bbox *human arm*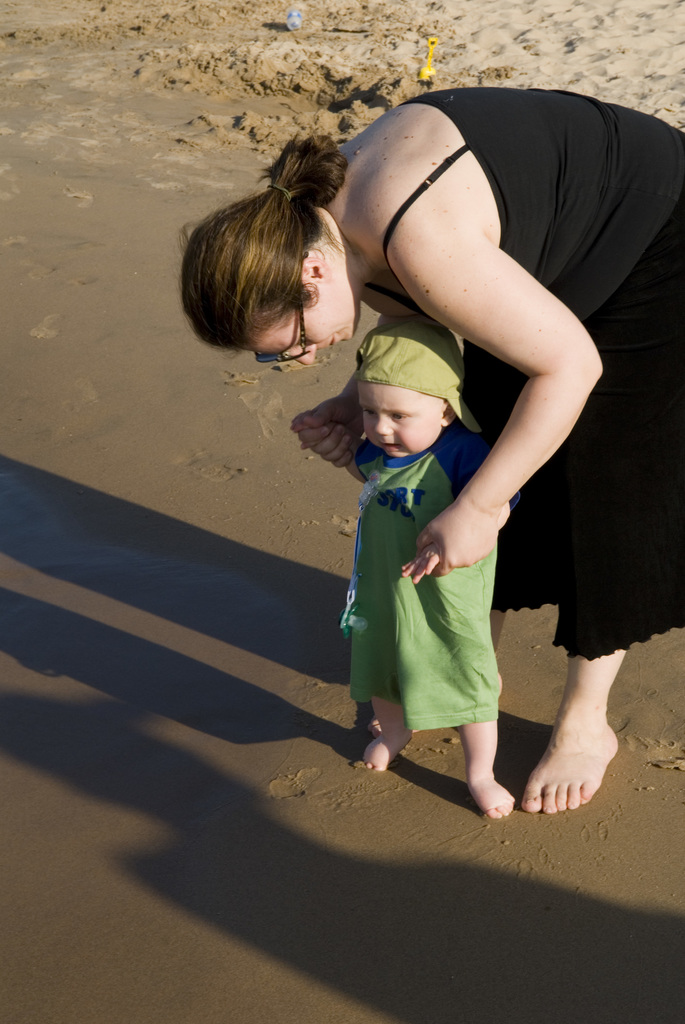
rect(285, 380, 355, 471)
